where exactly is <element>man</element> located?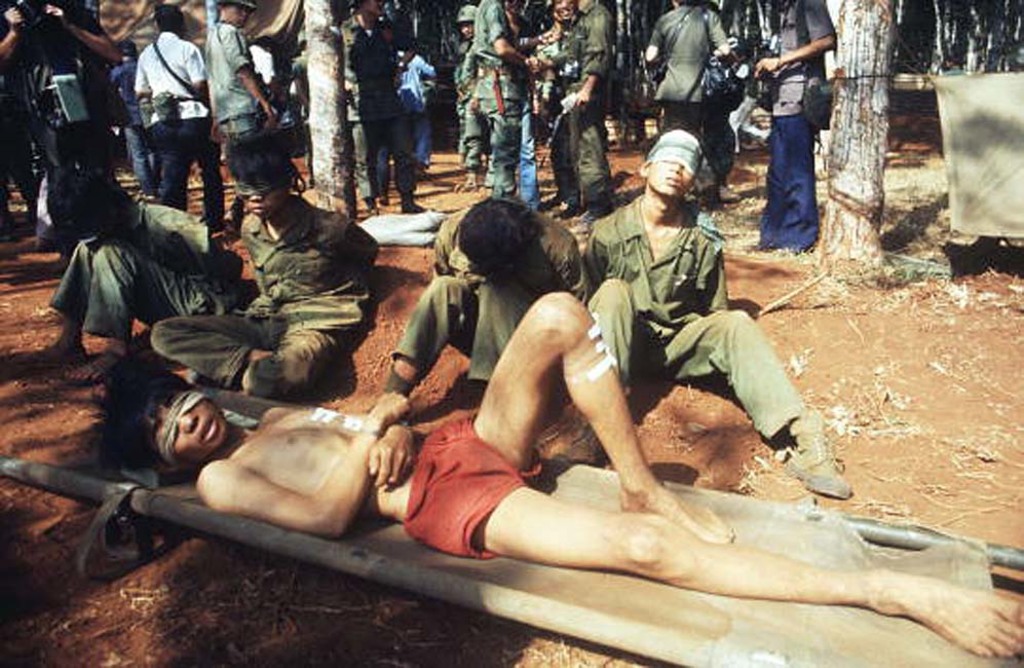
Its bounding box is region(336, 0, 425, 216).
